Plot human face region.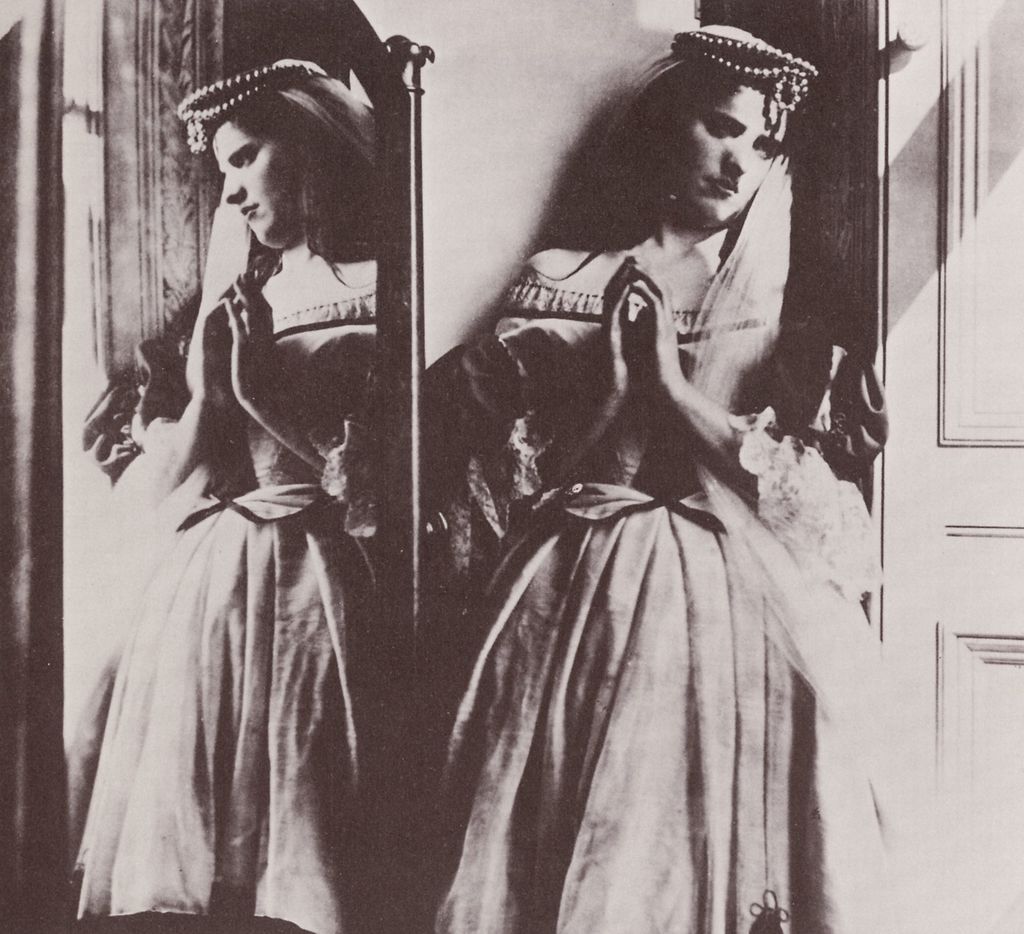
Plotted at [666, 85, 783, 224].
